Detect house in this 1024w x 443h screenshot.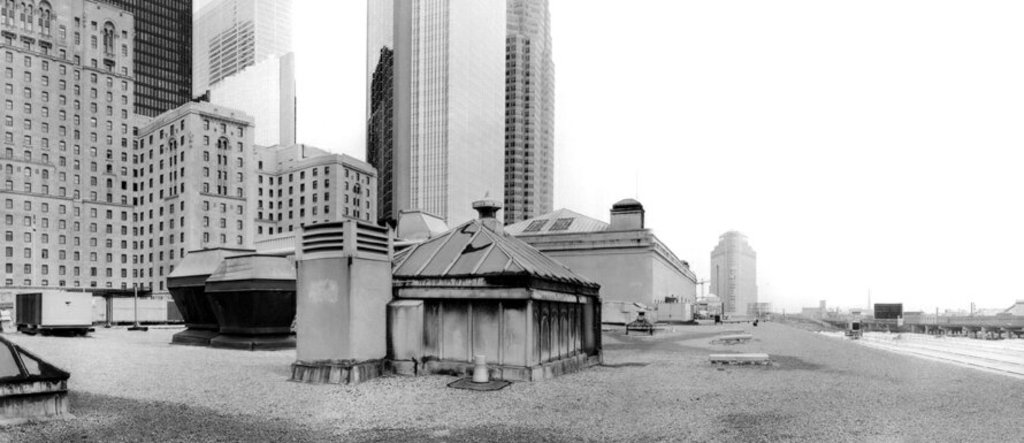
Detection: locate(138, 100, 251, 295).
